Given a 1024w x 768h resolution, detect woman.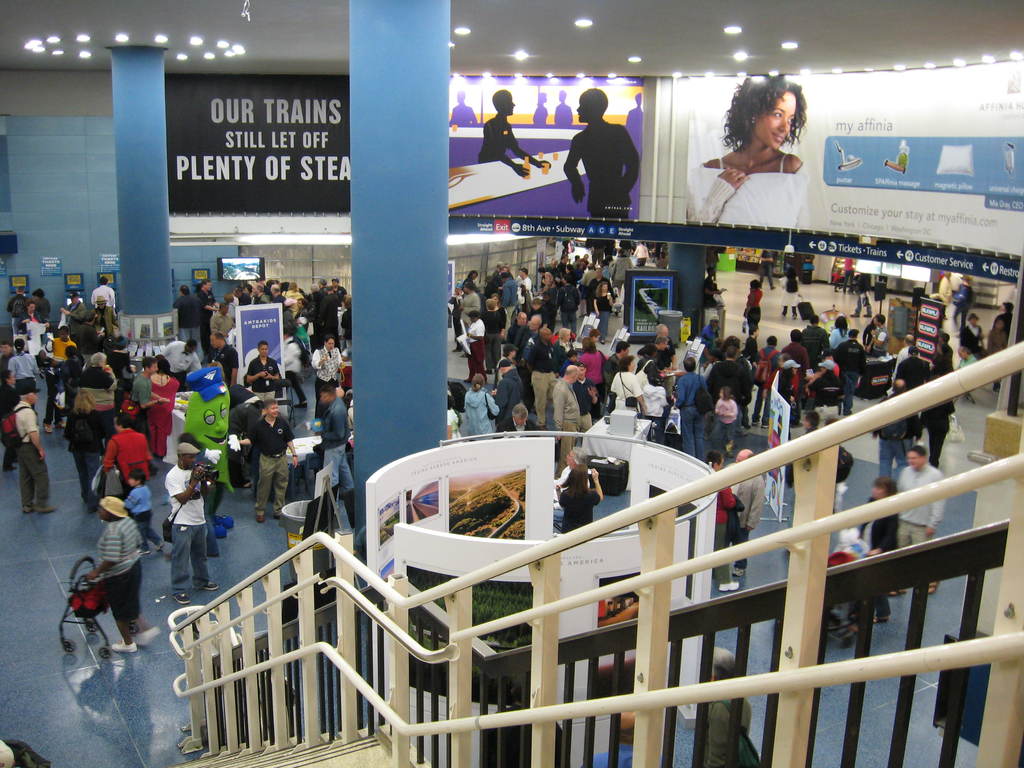
(left=558, top=465, right=603, bottom=536).
